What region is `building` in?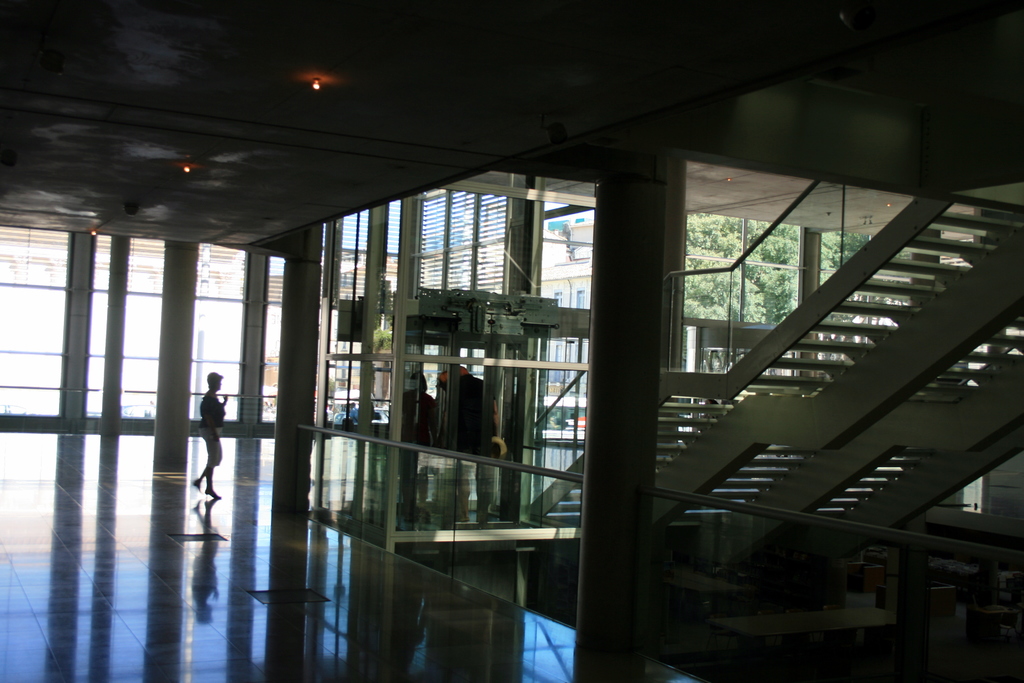
(x1=1, y1=0, x2=1023, y2=682).
